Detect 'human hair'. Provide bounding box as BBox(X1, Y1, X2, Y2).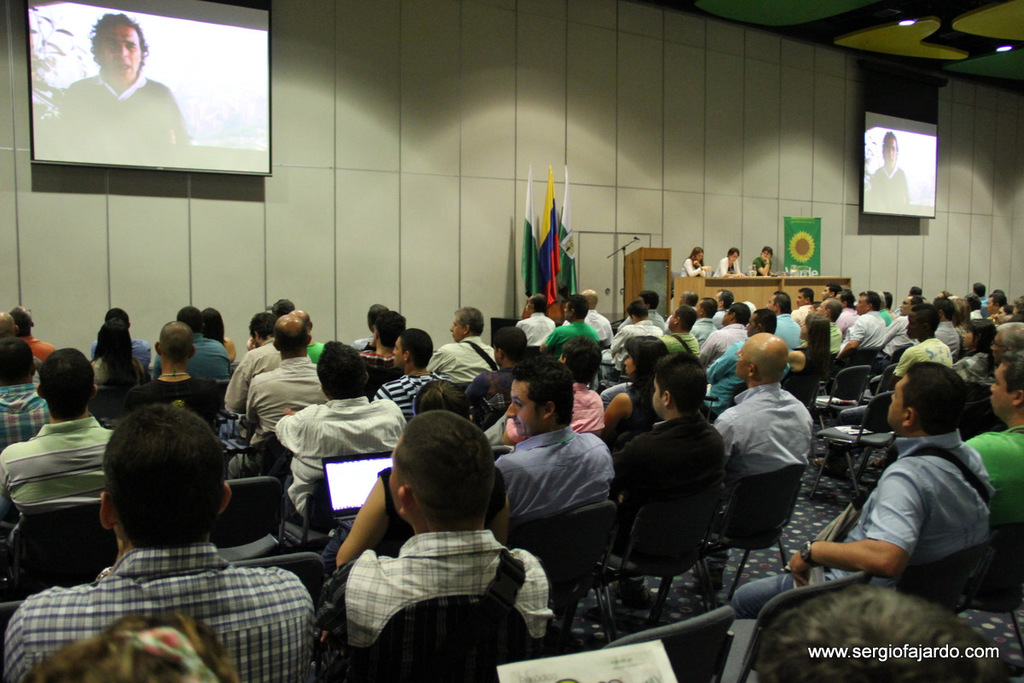
BBox(158, 330, 193, 365).
